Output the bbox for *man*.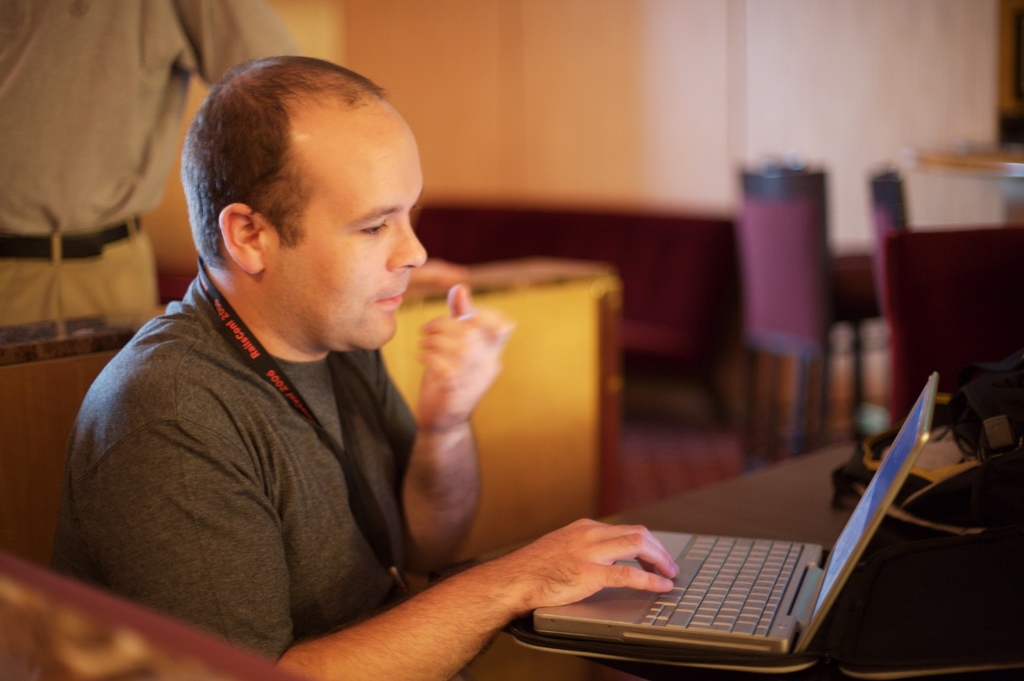
l=0, t=0, r=468, b=323.
